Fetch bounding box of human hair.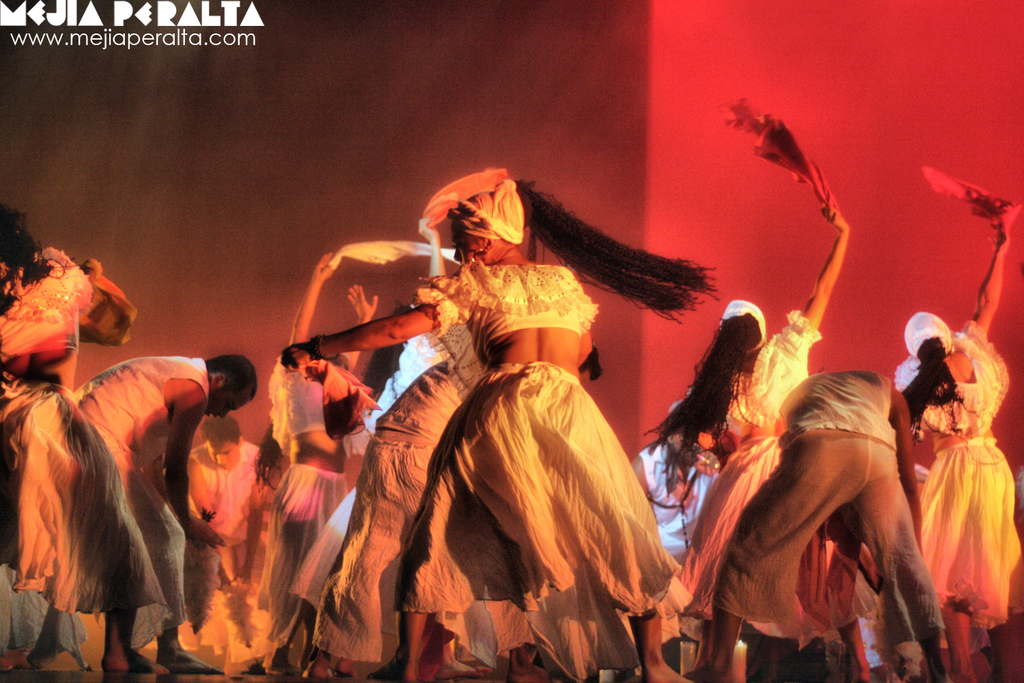
Bbox: bbox=(511, 174, 723, 319).
